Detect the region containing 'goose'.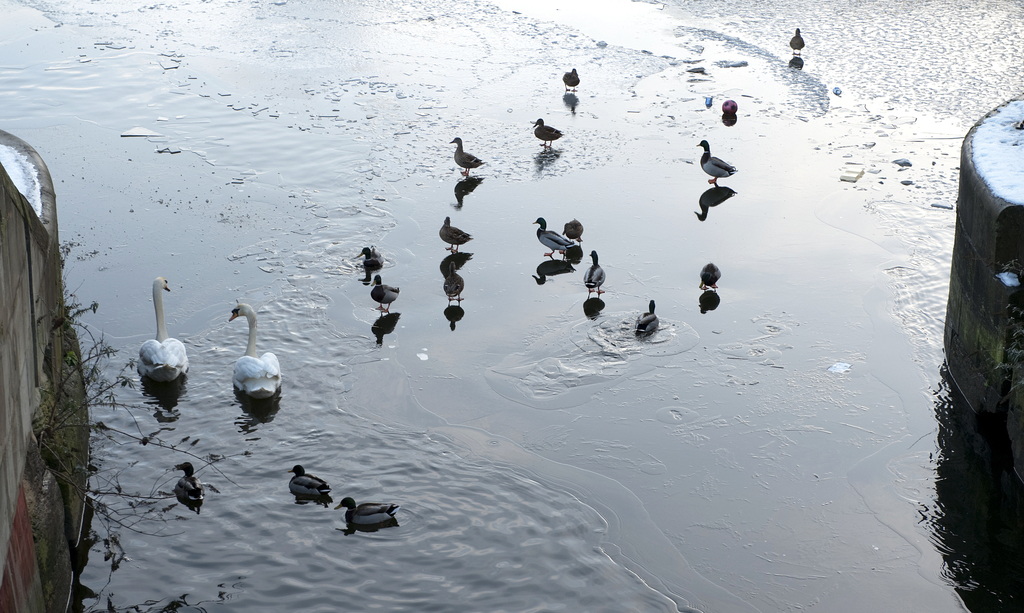
pyautogui.locateOnScreen(170, 462, 204, 508).
